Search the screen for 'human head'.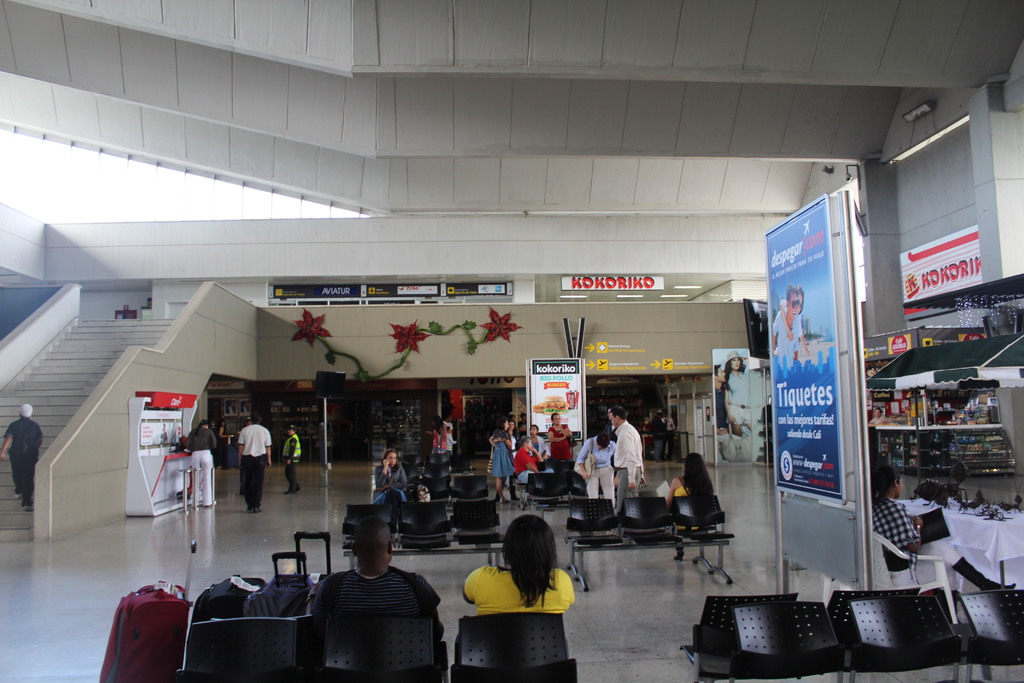
Found at box(530, 423, 538, 436).
